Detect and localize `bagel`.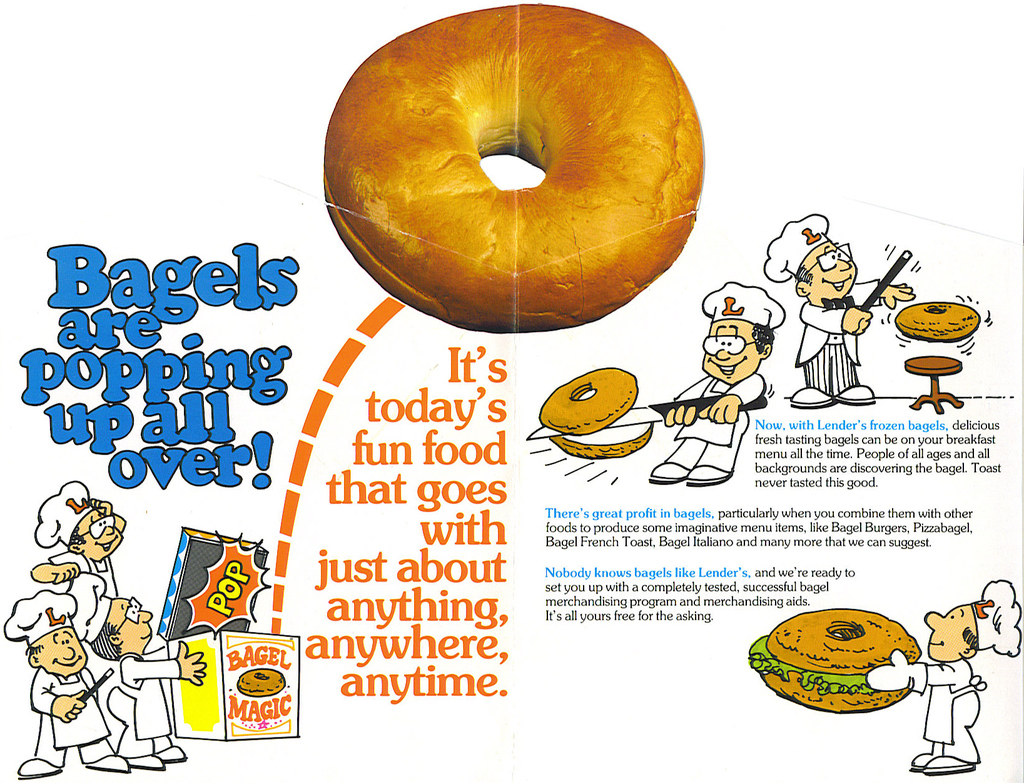
Localized at pyautogui.locateOnScreen(319, 0, 706, 338).
